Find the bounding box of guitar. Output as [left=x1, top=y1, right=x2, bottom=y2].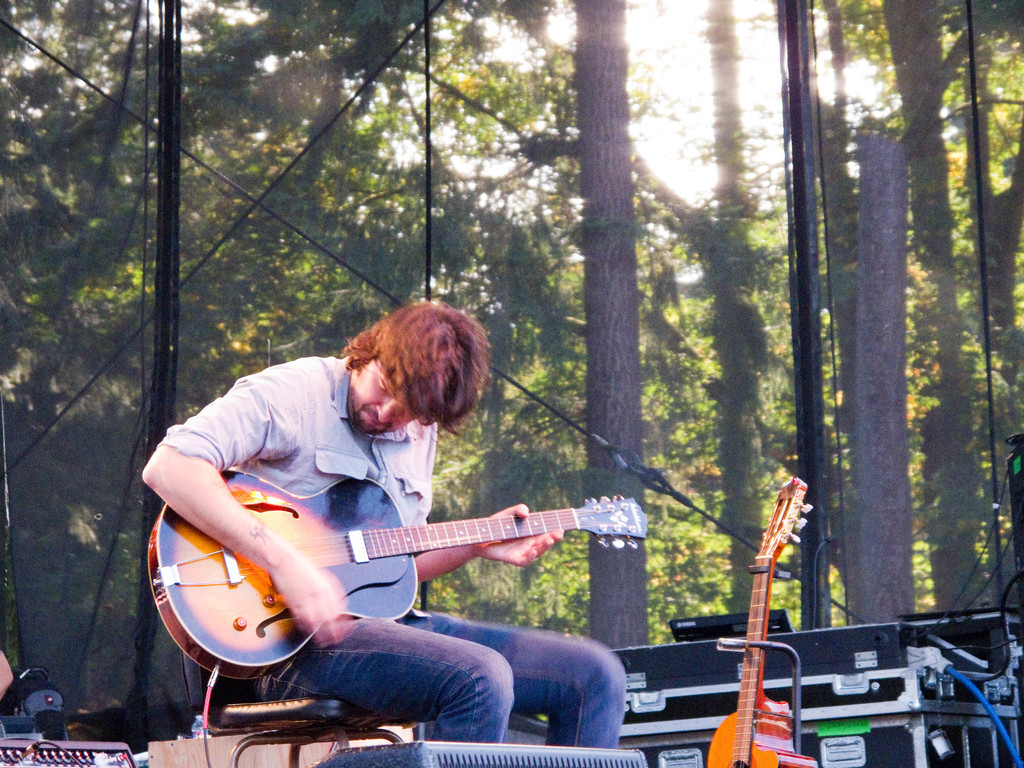
[left=145, top=466, right=649, bottom=678].
